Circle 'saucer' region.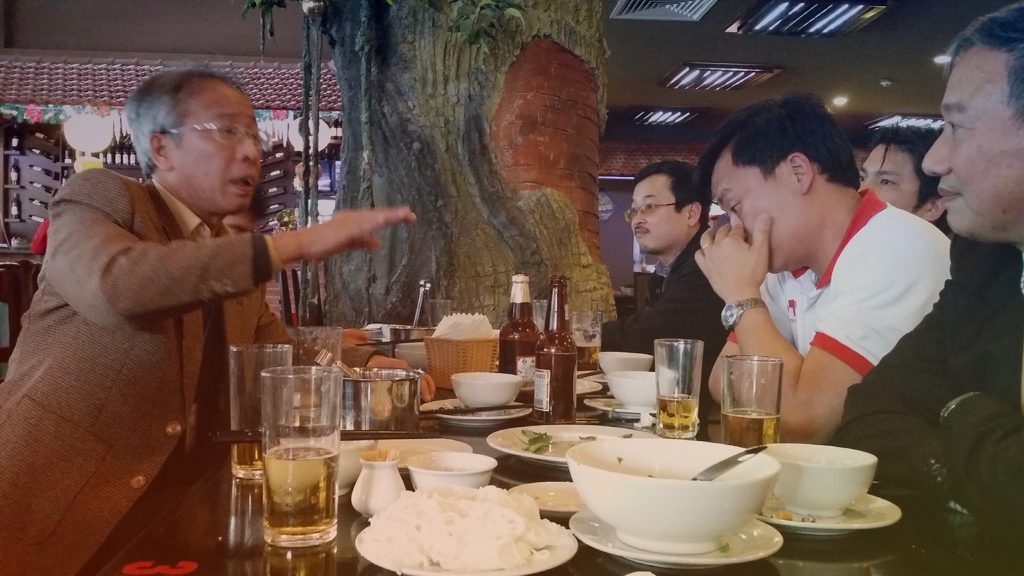
Region: pyautogui.locateOnScreen(571, 516, 784, 566).
